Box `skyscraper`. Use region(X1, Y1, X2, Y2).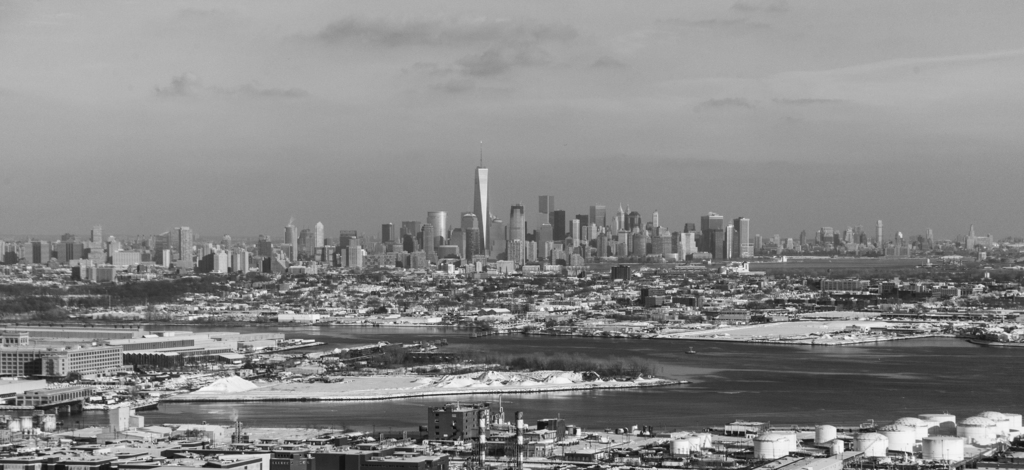
region(730, 213, 753, 260).
